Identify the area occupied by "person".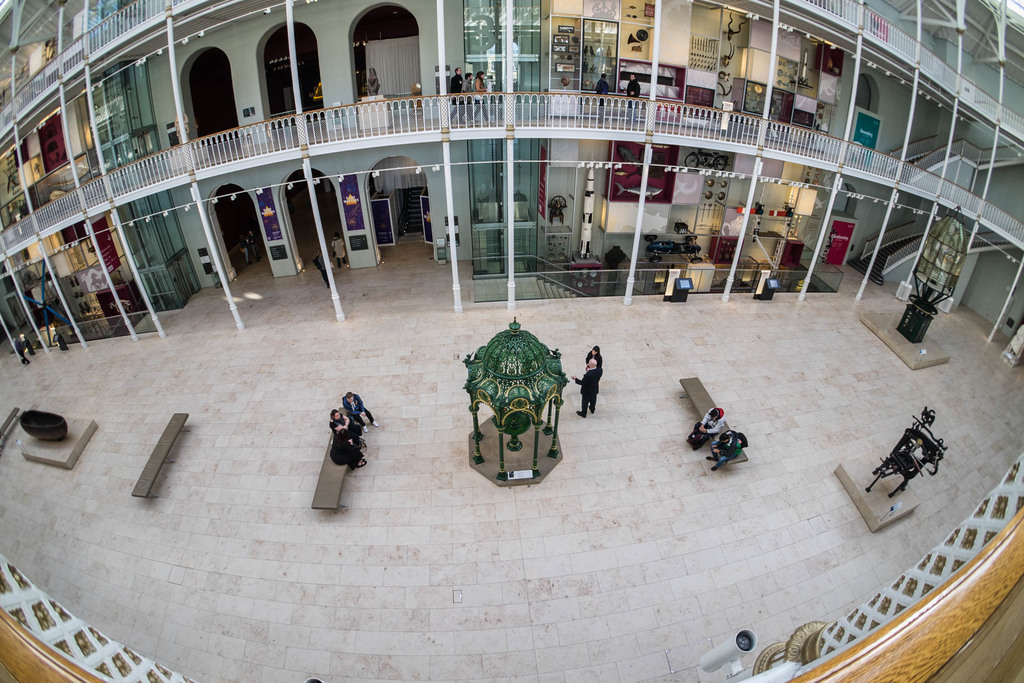
Area: <box>595,73,609,106</box>.
